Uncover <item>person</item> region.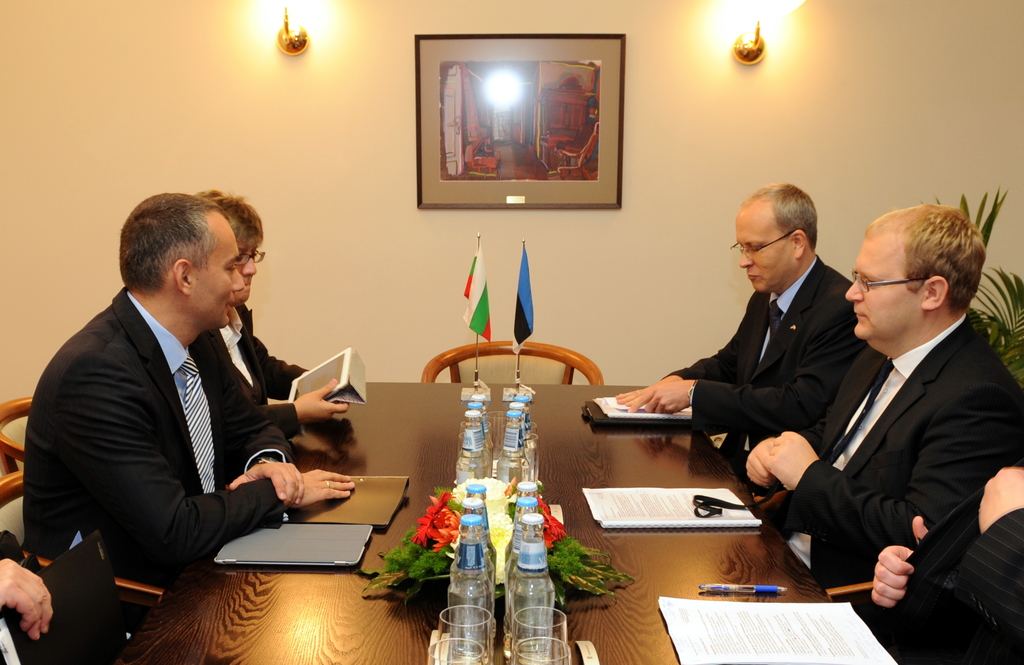
Uncovered: region(747, 204, 1023, 584).
